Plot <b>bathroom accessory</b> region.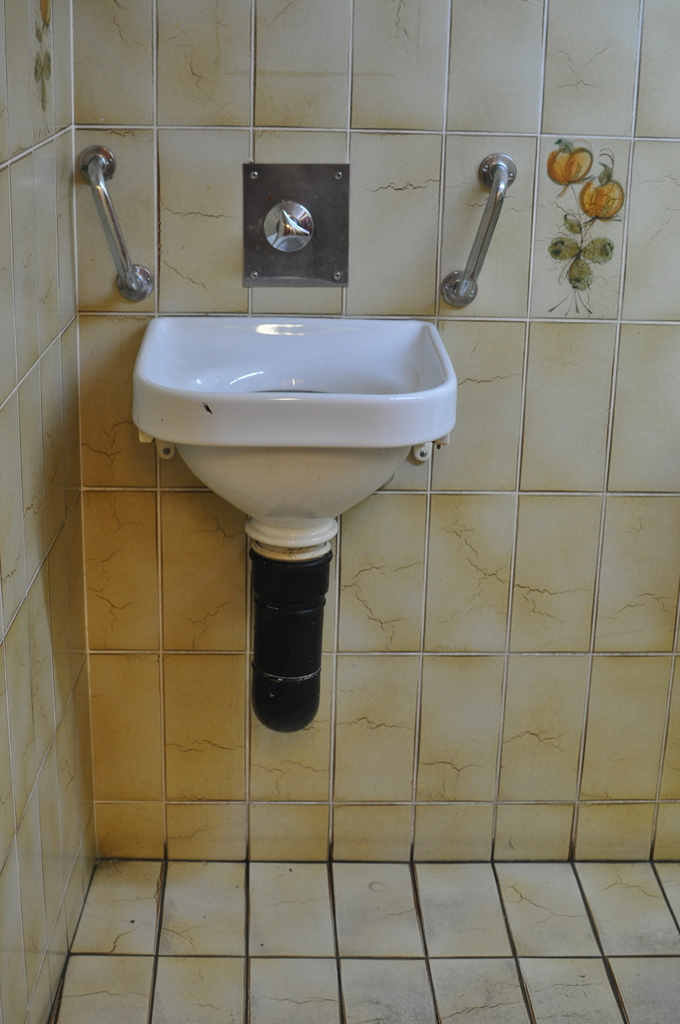
Plotted at 441/151/517/308.
